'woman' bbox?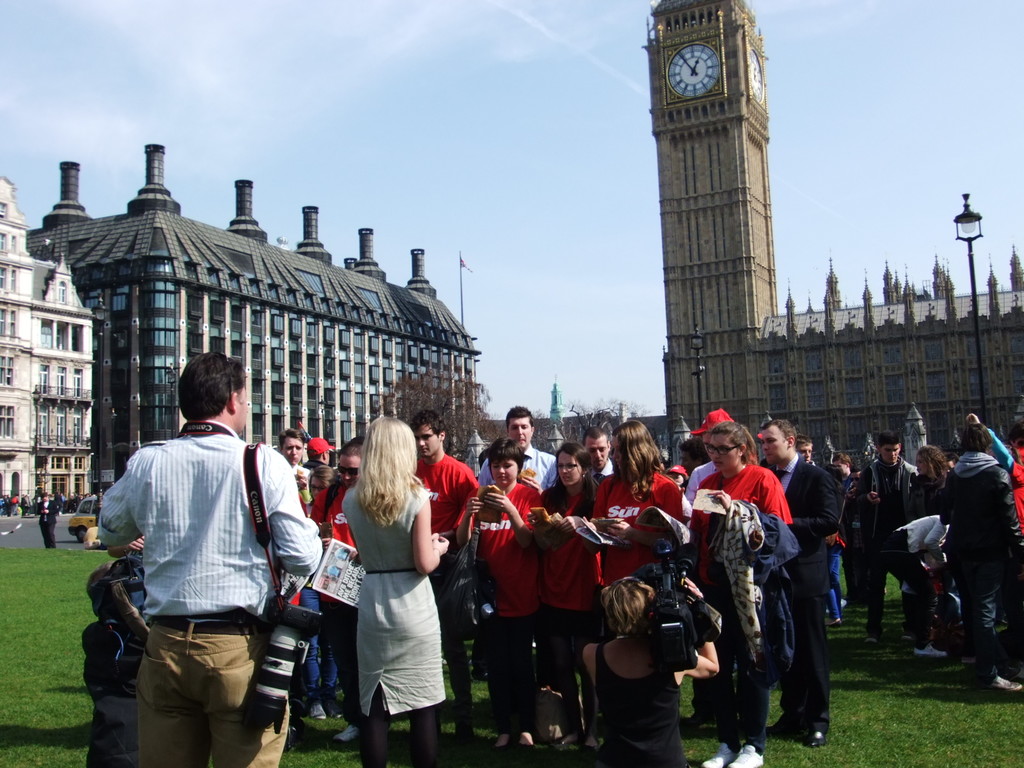
BBox(582, 418, 693, 589)
